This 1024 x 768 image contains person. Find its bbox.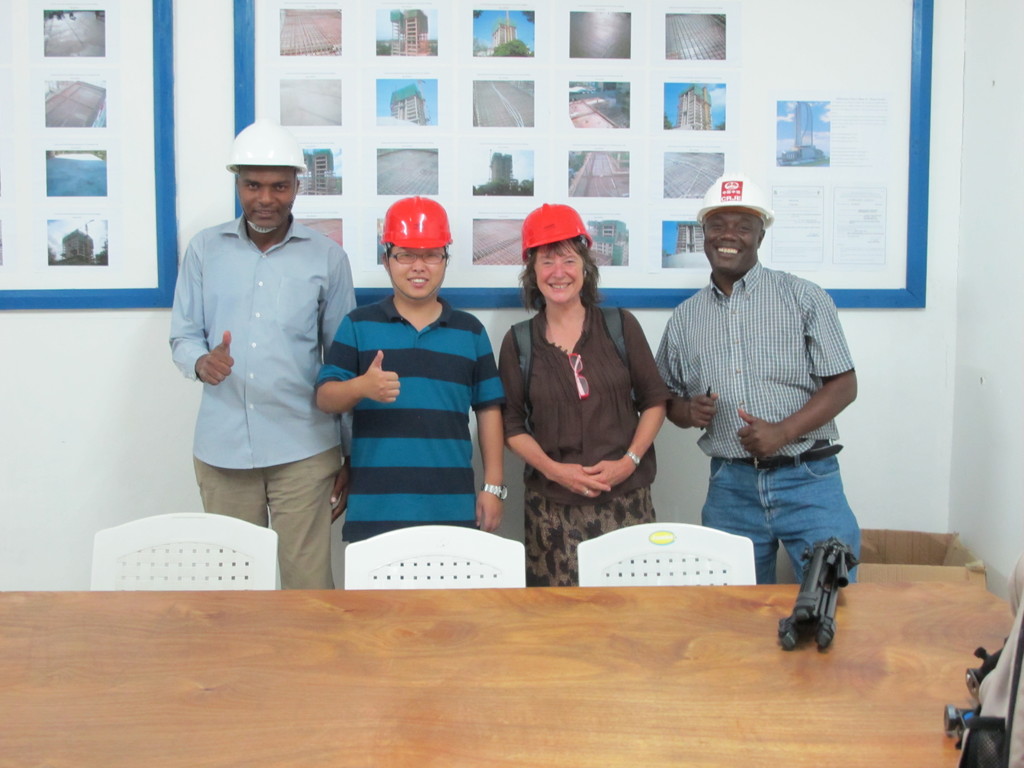
[169, 123, 356, 591].
